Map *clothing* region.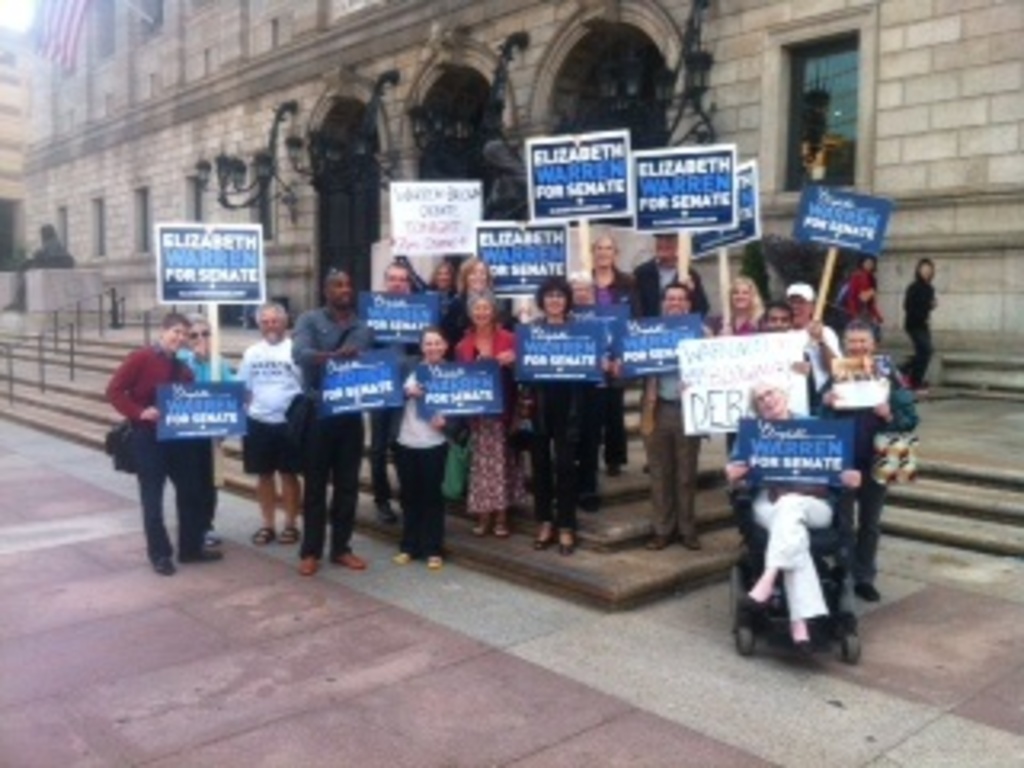
Mapped to crop(838, 266, 880, 317).
